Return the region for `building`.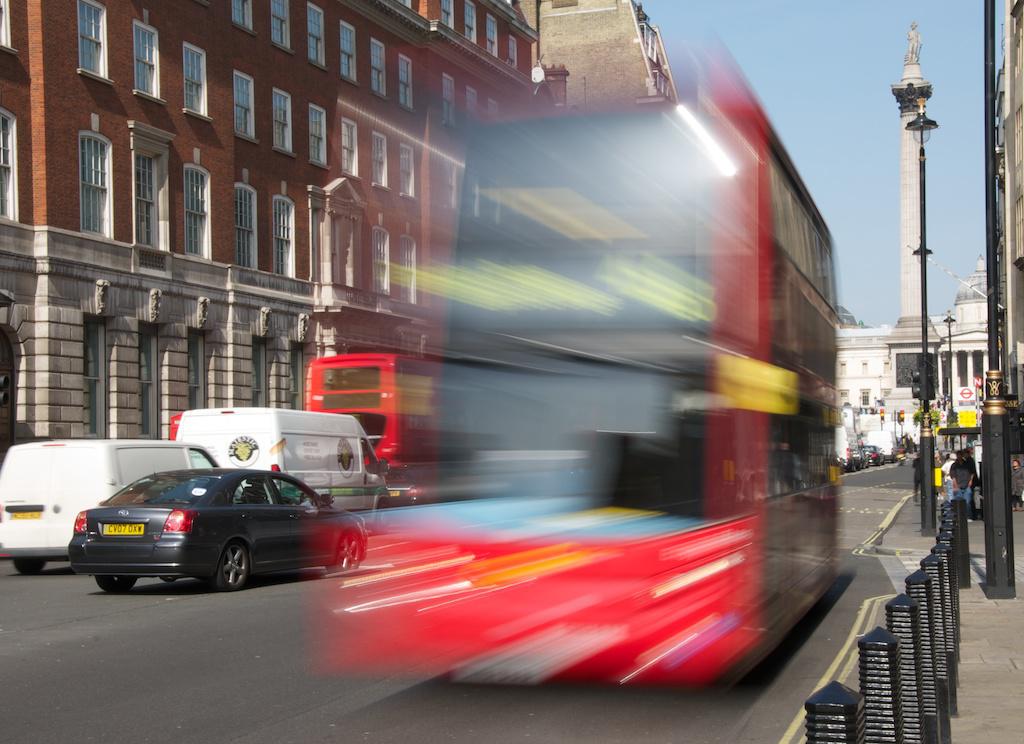
[x1=833, y1=257, x2=988, y2=461].
